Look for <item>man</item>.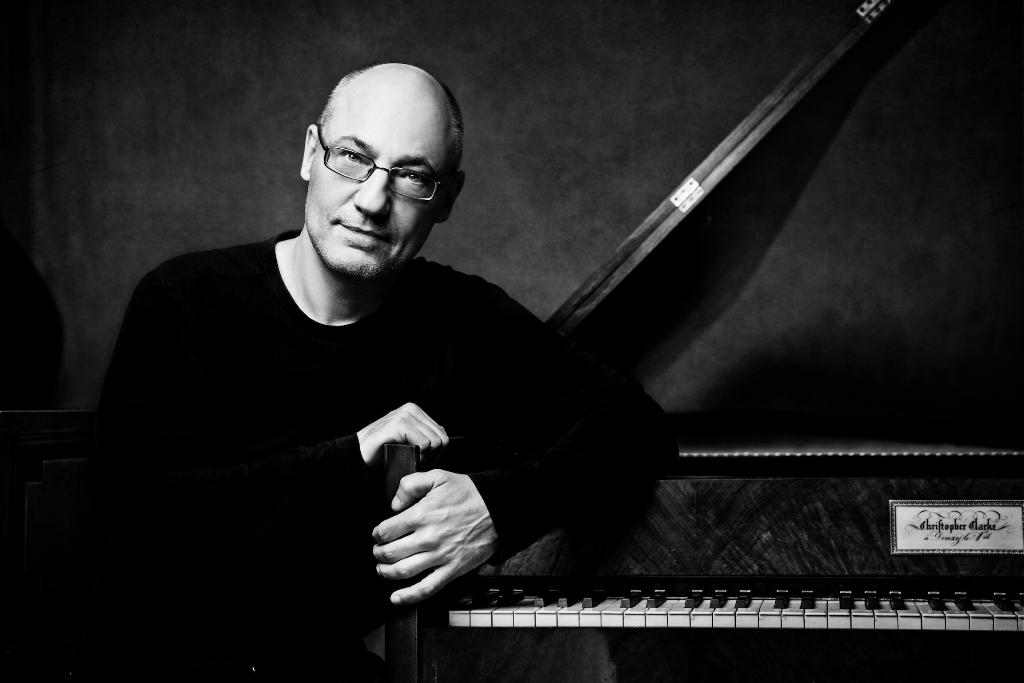
Found: [92,57,683,682].
